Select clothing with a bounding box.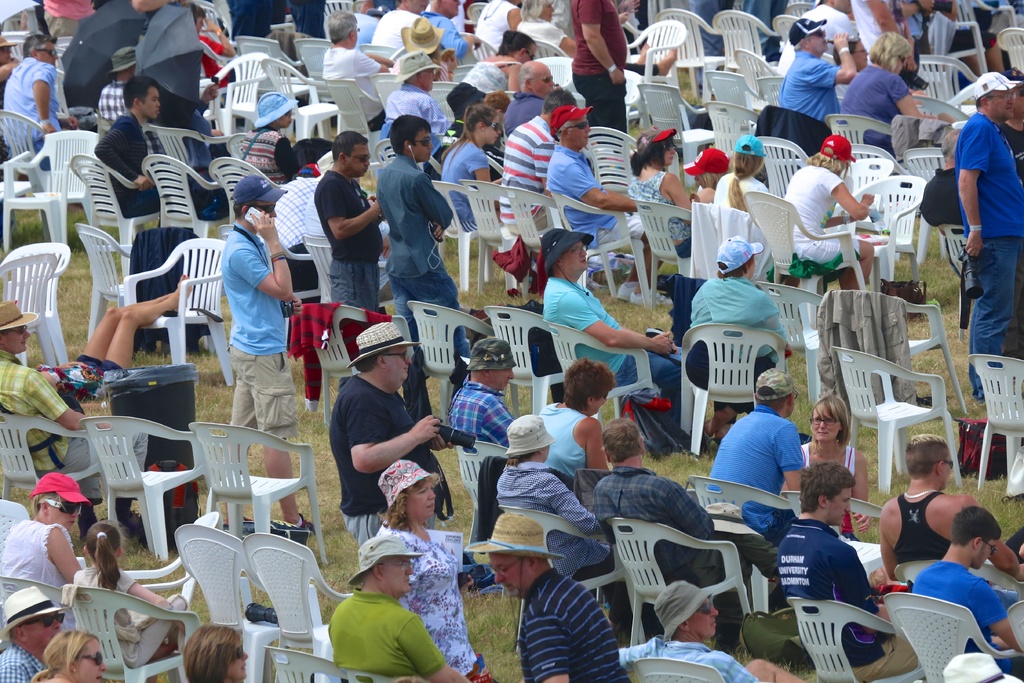
<box>719,167,774,282</box>.
